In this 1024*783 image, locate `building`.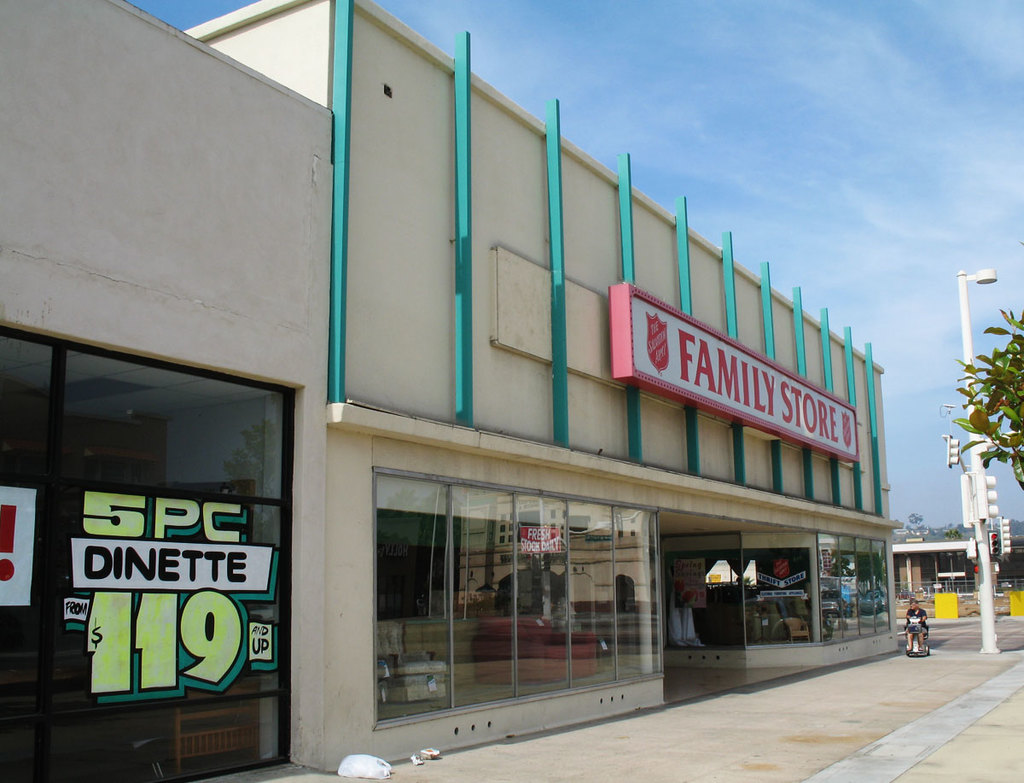
Bounding box: [x1=890, y1=537, x2=1001, y2=620].
